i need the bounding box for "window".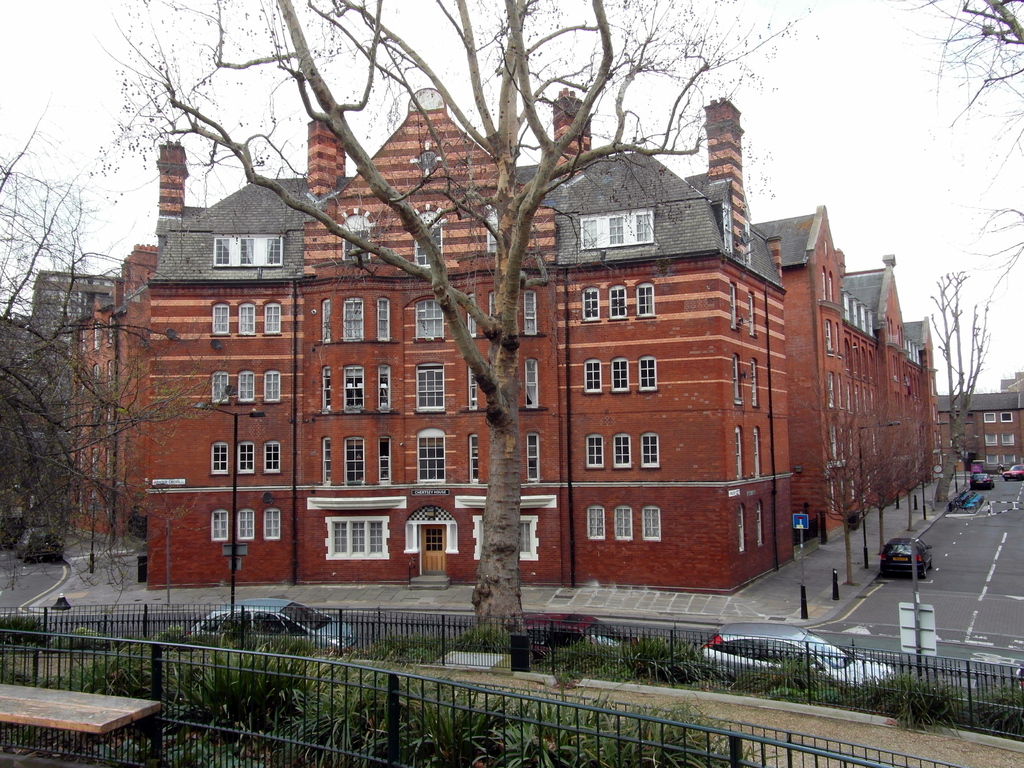
Here it is: left=730, top=284, right=735, bottom=327.
